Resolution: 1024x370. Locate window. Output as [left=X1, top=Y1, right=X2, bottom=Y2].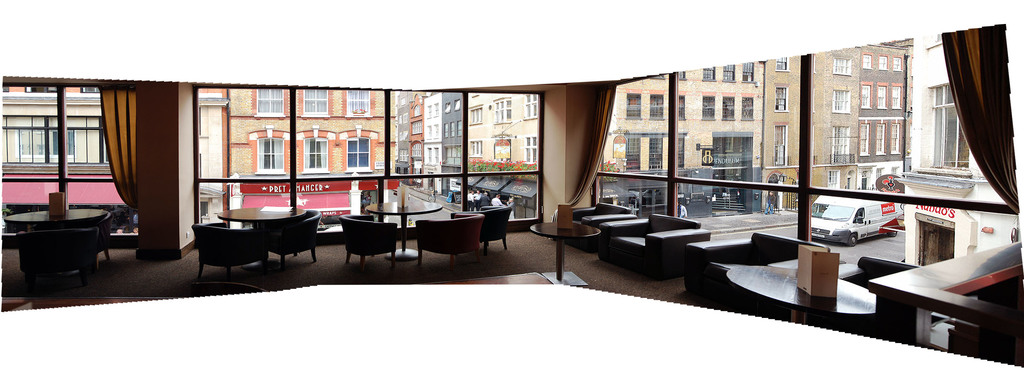
[left=877, top=85, right=888, bottom=108].
